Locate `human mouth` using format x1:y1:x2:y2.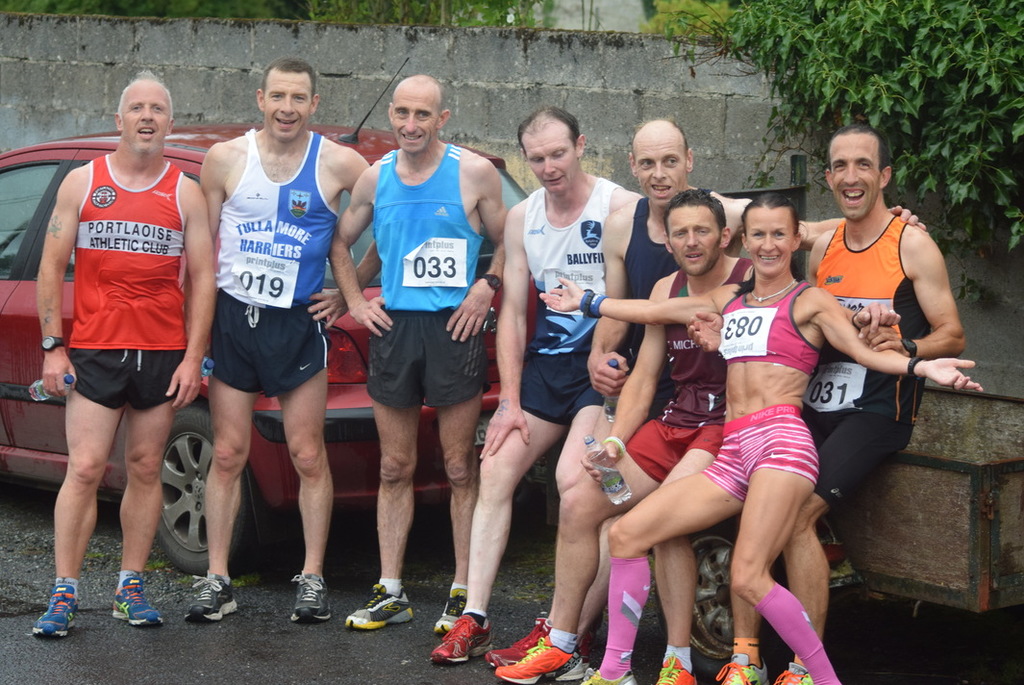
842:183:870:208.
